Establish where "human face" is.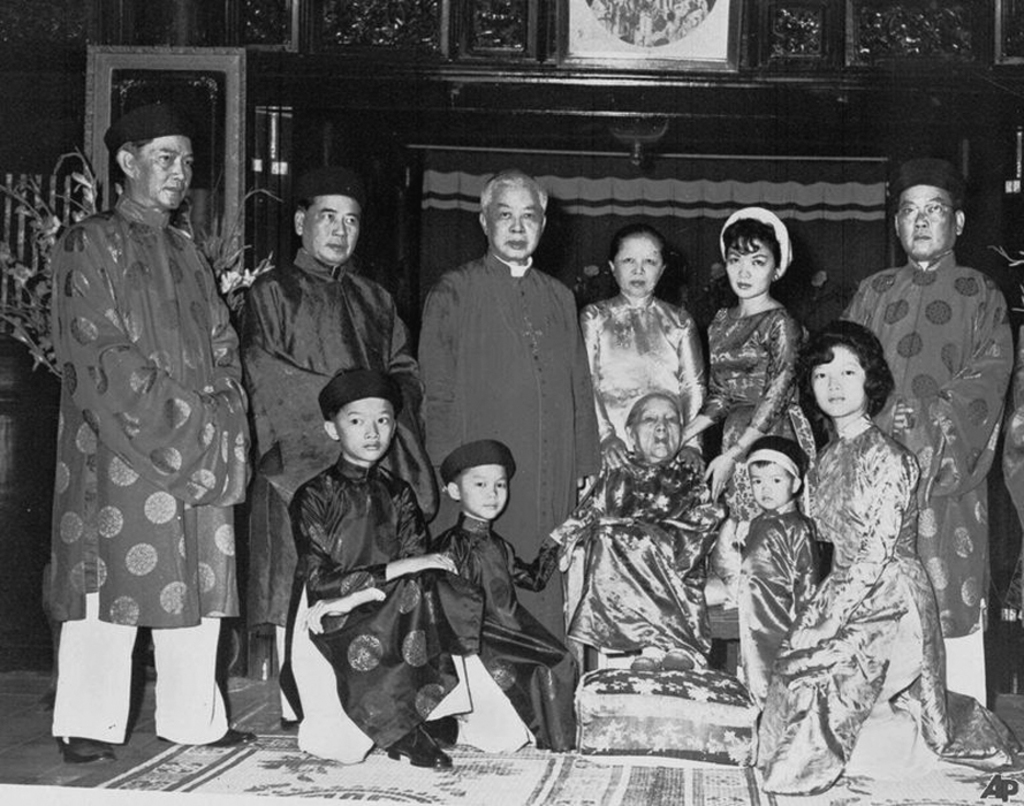
Established at bbox=[341, 401, 392, 459].
